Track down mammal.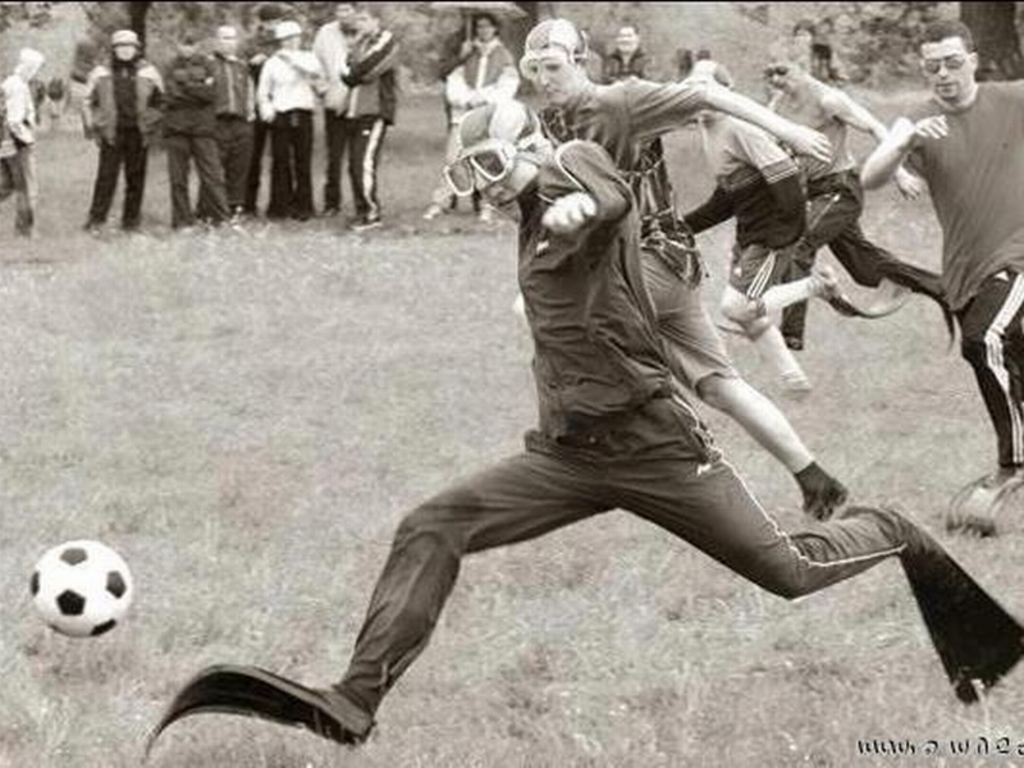
Tracked to 143, 113, 972, 726.
